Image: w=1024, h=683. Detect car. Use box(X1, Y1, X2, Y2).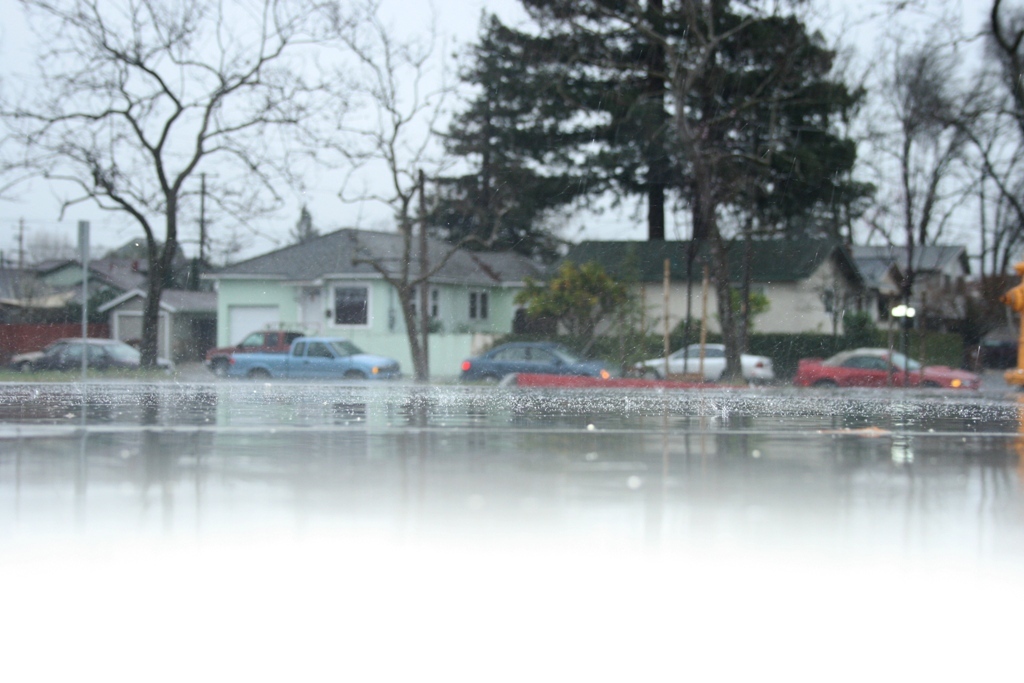
box(791, 348, 979, 388).
